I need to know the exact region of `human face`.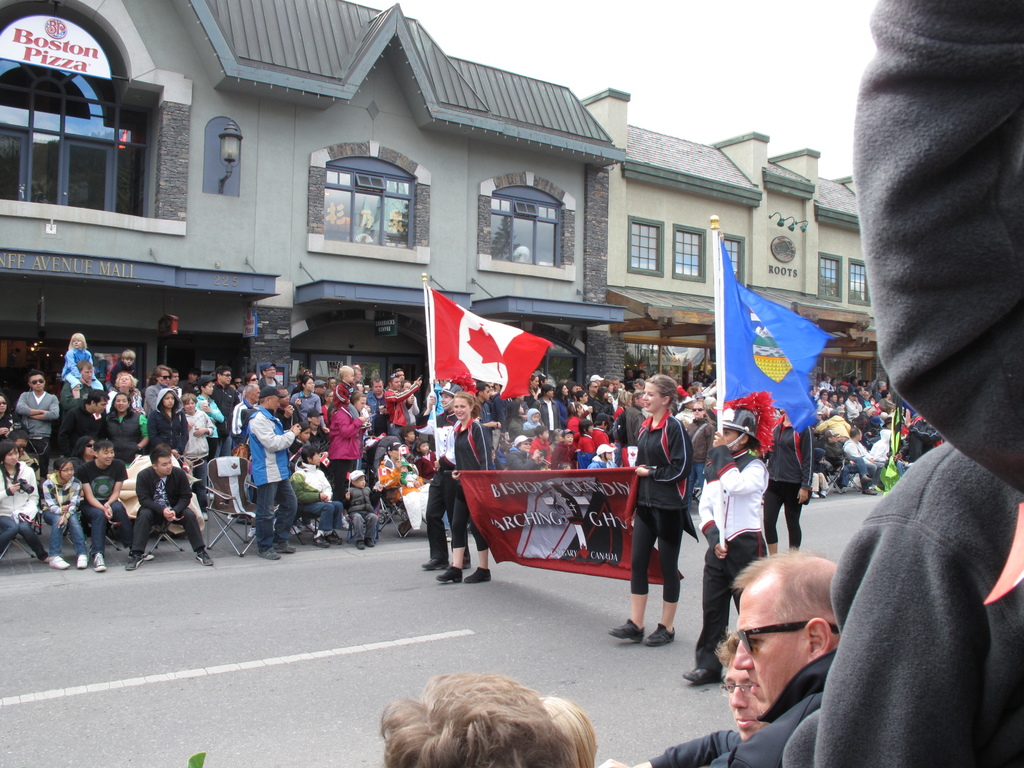
Region: 691/399/704/421.
